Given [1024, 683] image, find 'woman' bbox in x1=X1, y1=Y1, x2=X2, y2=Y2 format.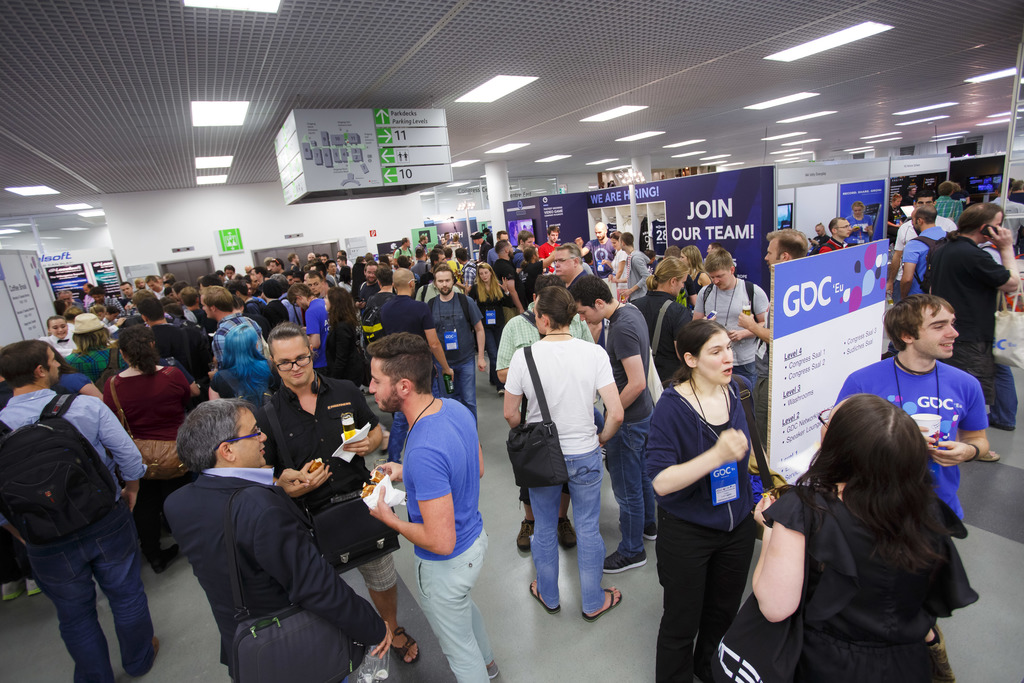
x1=746, y1=379, x2=986, y2=677.
